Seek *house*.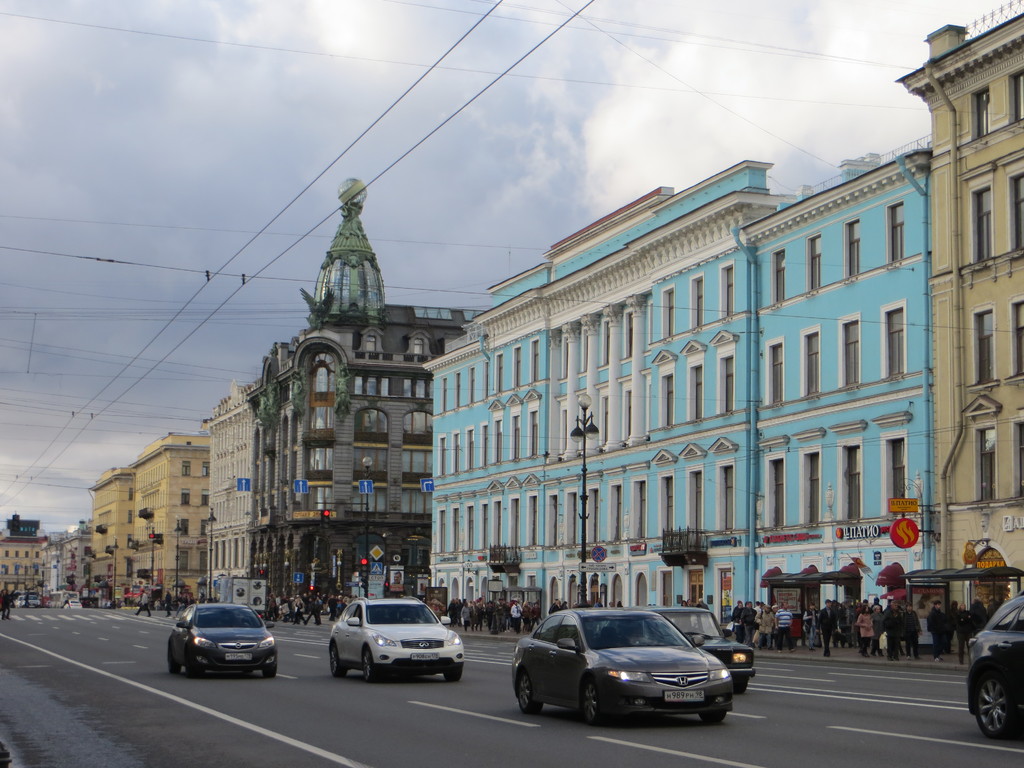
428 152 932 636.
